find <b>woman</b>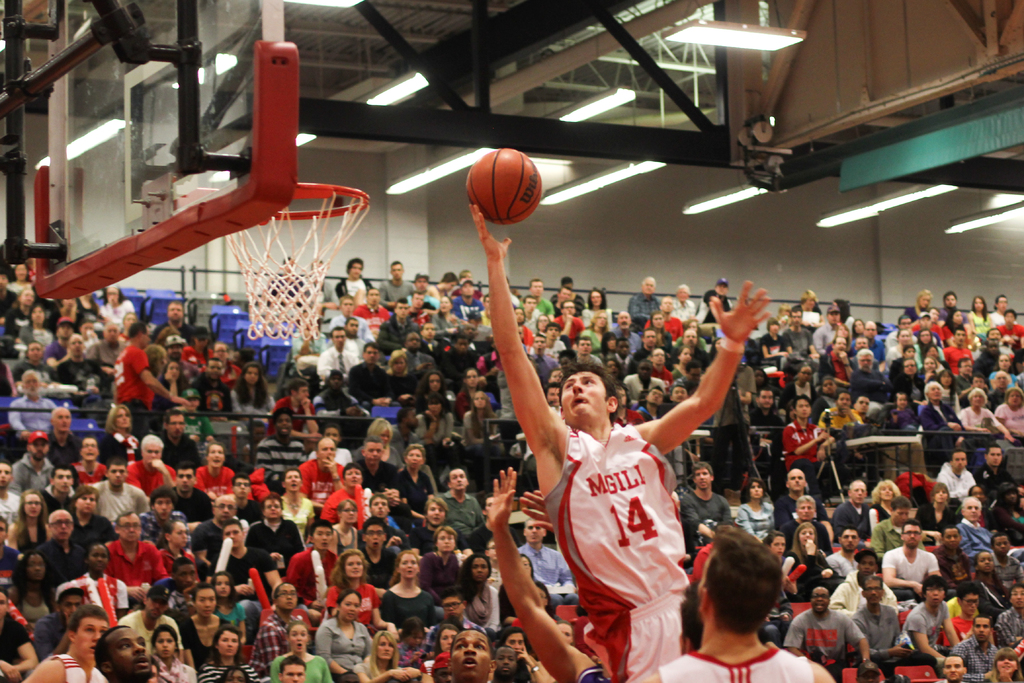
[326, 550, 399, 640]
